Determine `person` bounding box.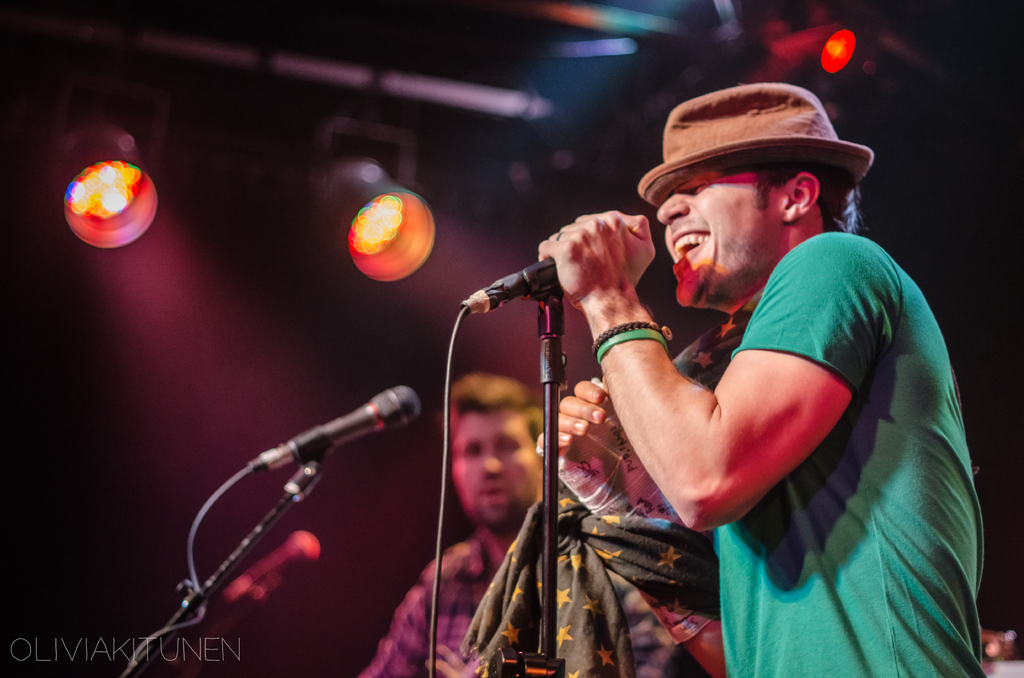
Determined: (535, 82, 985, 677).
